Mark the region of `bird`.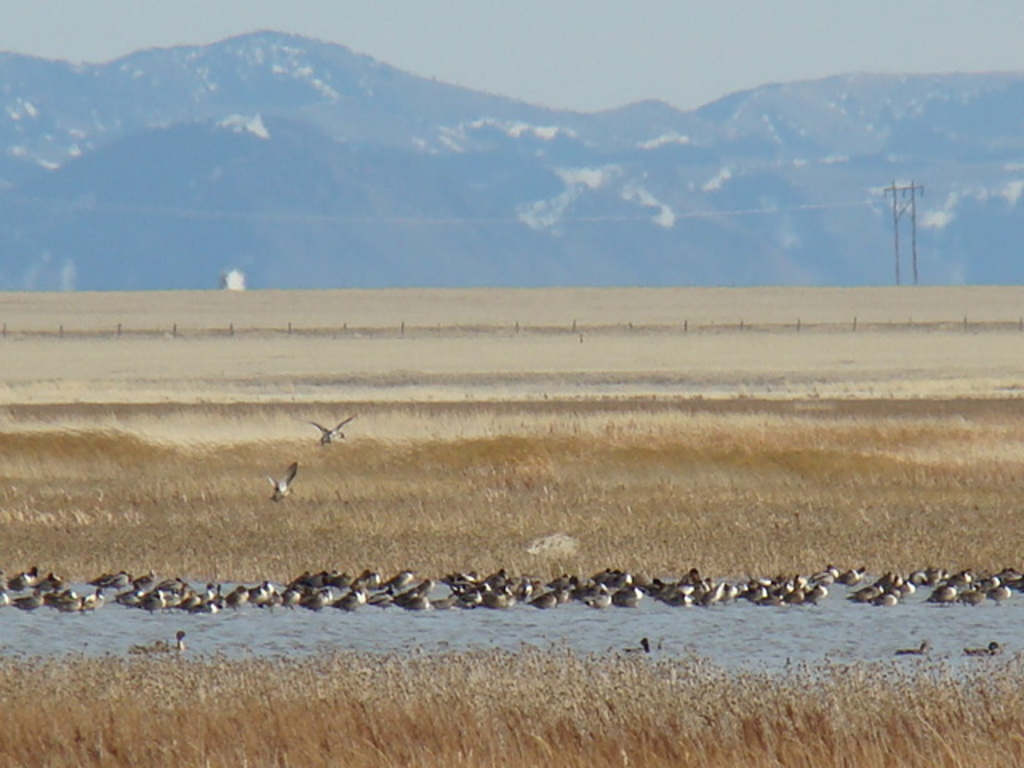
Region: left=744, top=578, right=762, bottom=587.
